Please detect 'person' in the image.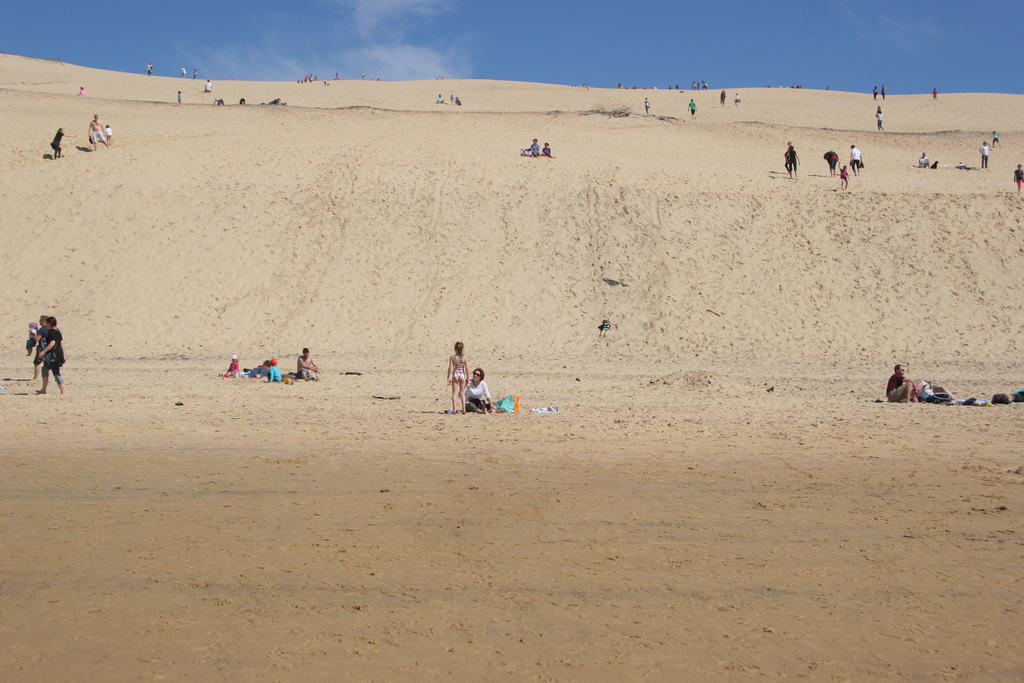
(261, 358, 282, 384).
